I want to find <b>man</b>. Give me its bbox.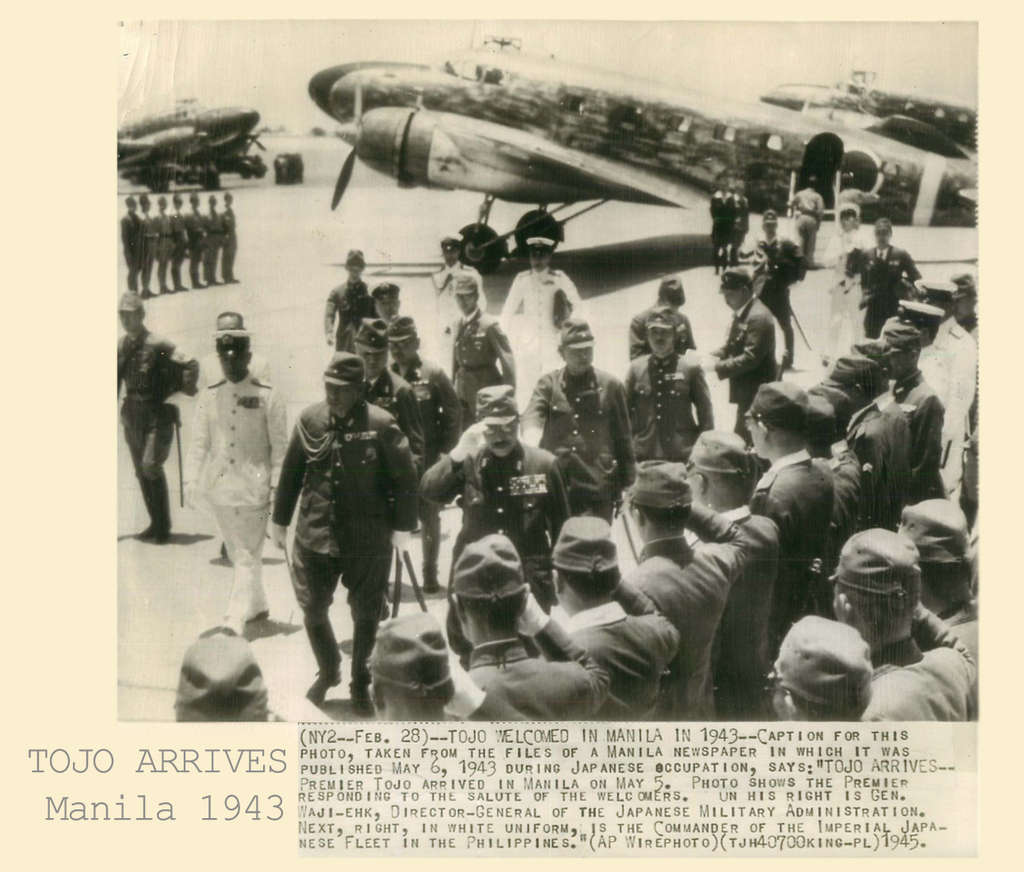
[171, 627, 270, 731].
